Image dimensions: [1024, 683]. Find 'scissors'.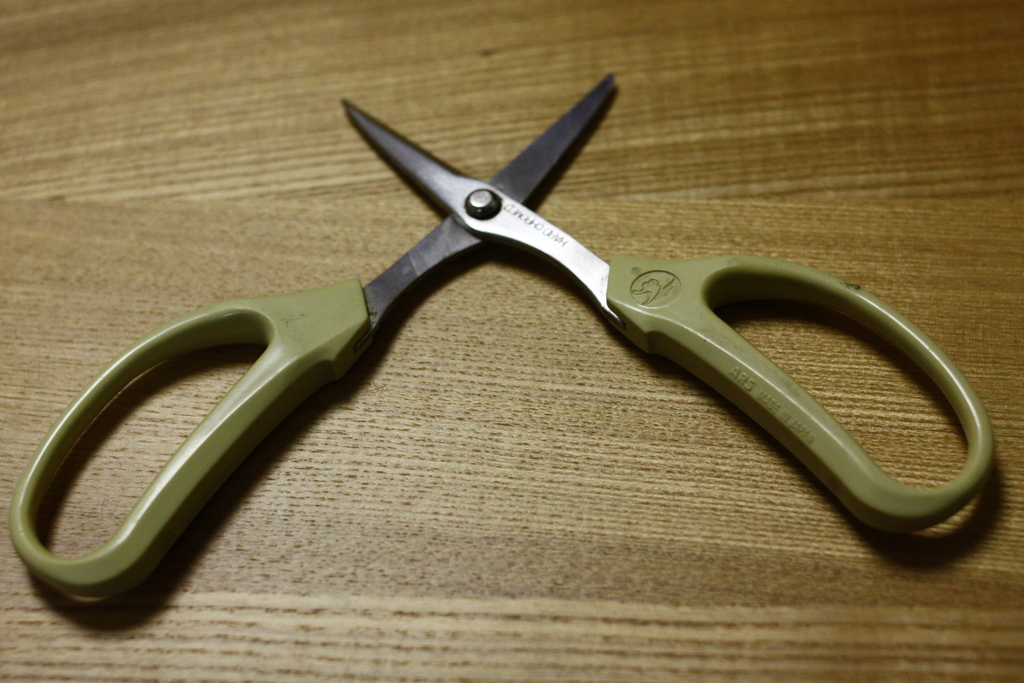
(7,71,998,595).
